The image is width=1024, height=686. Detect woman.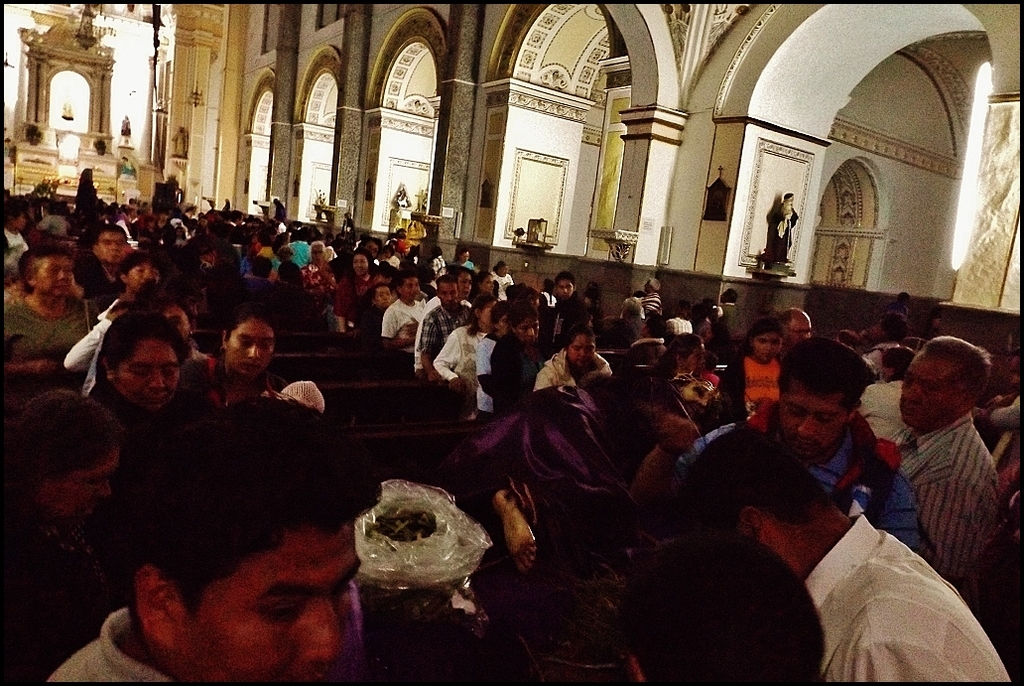
Detection: select_region(716, 292, 743, 344).
